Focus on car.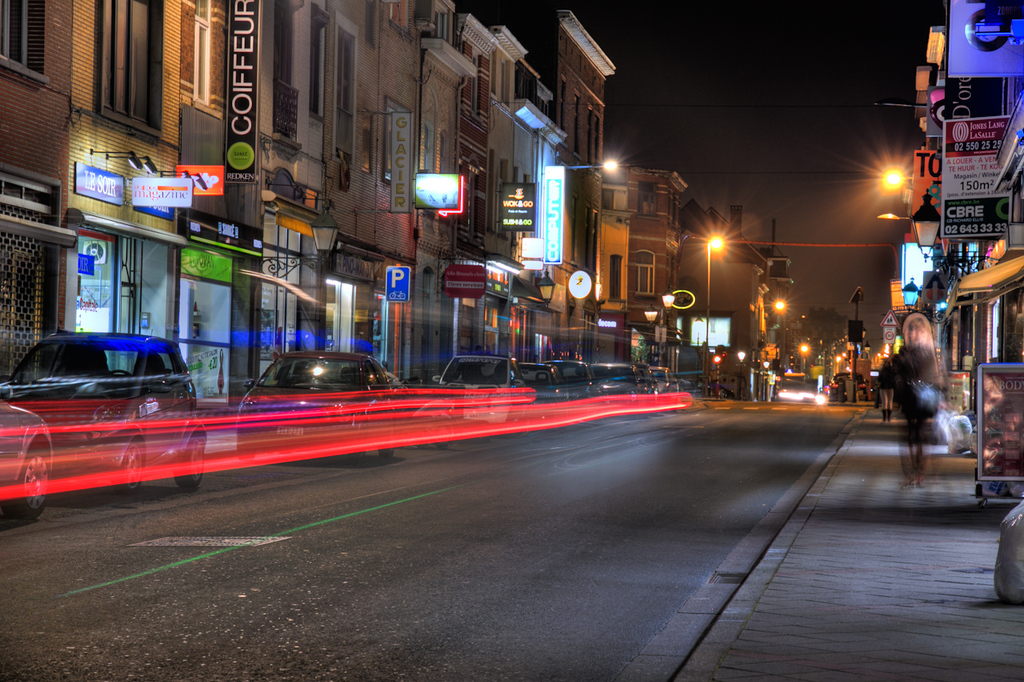
Focused at bbox=(429, 353, 526, 427).
